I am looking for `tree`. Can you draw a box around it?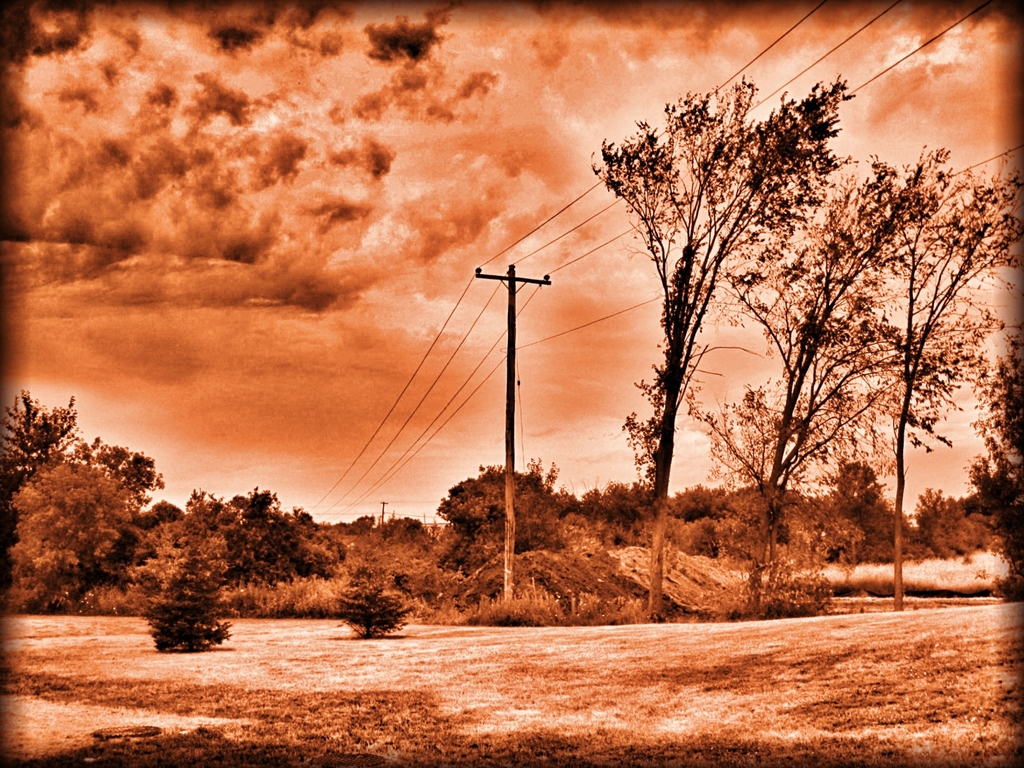
Sure, the bounding box is [left=75, top=435, right=162, bottom=527].
